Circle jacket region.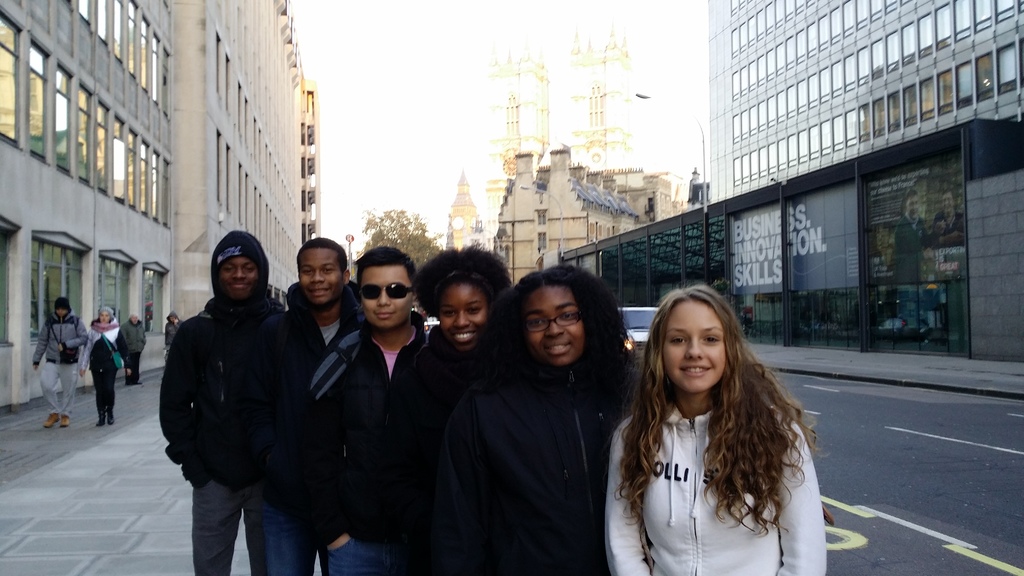
Region: {"left": 29, "top": 309, "right": 83, "bottom": 371}.
